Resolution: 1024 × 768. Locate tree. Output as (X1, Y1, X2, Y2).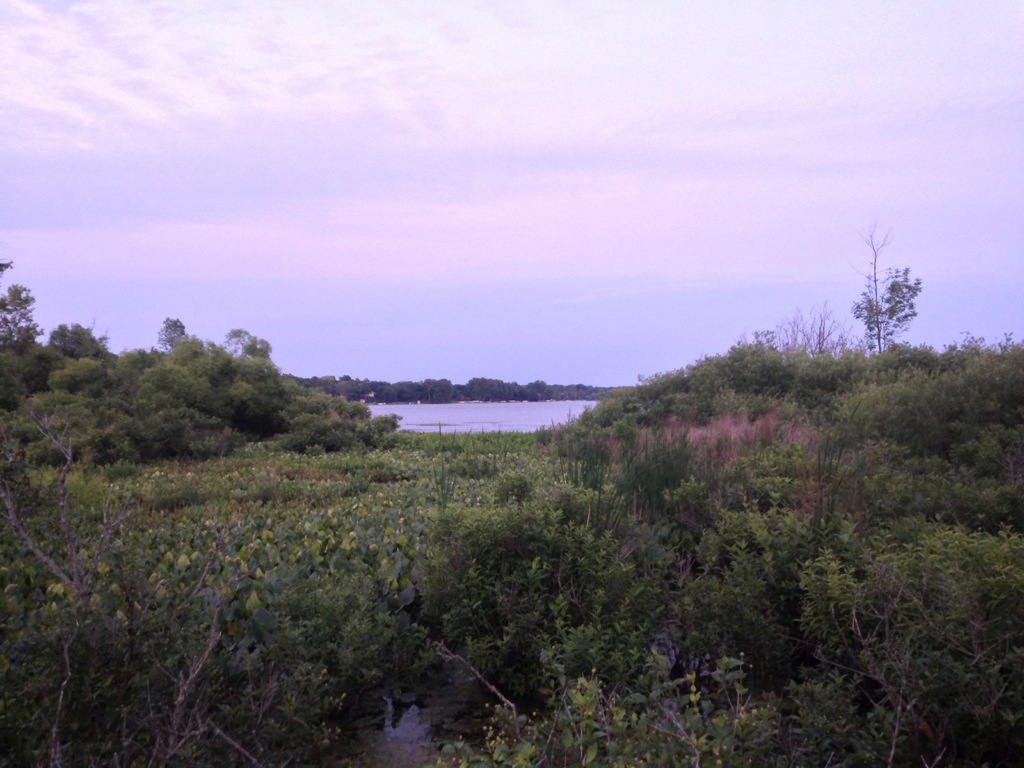
(144, 342, 268, 420).
